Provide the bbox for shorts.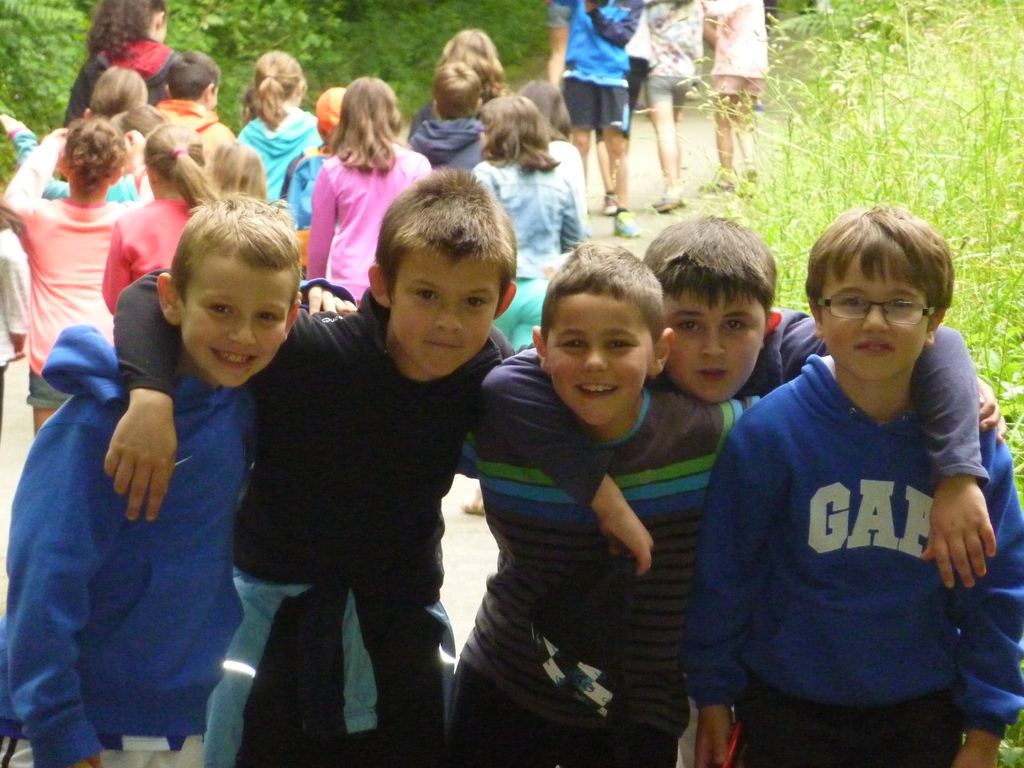
left=0, top=738, right=207, bottom=767.
